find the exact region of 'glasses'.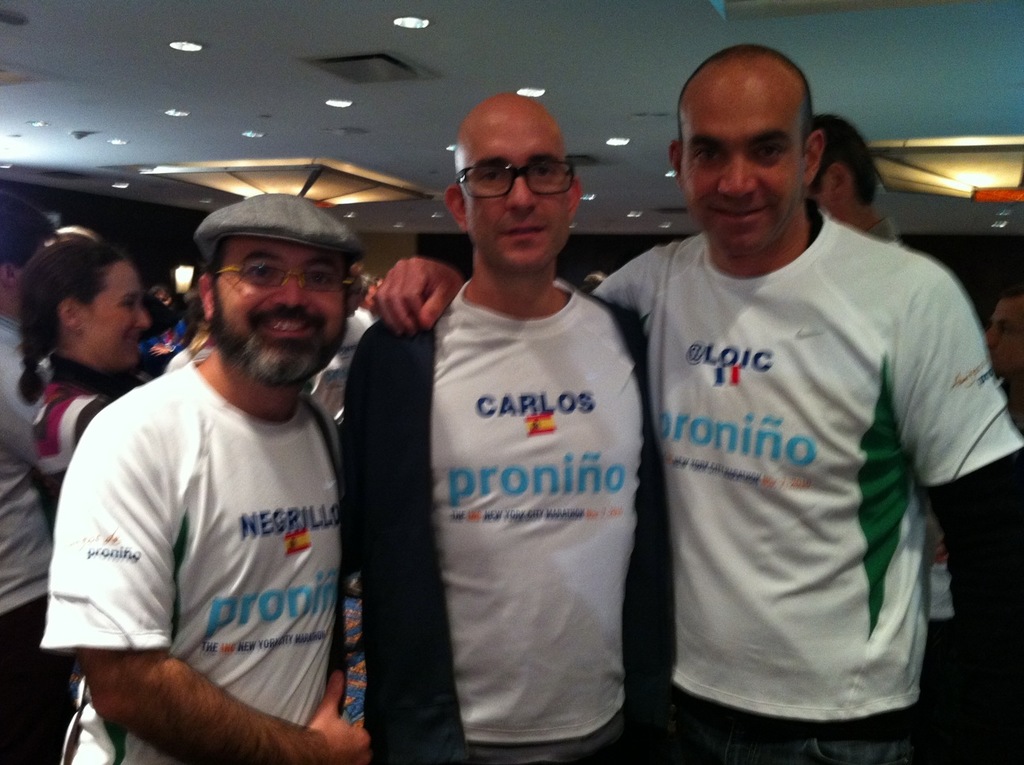
Exact region: 451:161:578:199.
